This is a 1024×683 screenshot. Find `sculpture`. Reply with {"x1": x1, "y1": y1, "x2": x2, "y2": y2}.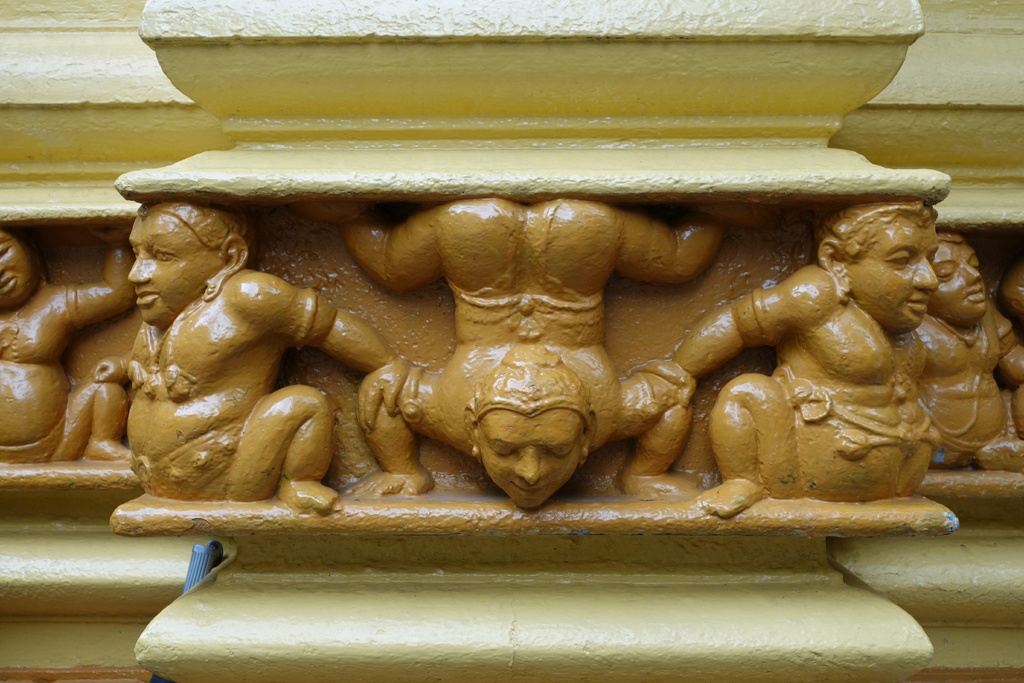
{"x1": 45, "y1": 196, "x2": 388, "y2": 559}.
